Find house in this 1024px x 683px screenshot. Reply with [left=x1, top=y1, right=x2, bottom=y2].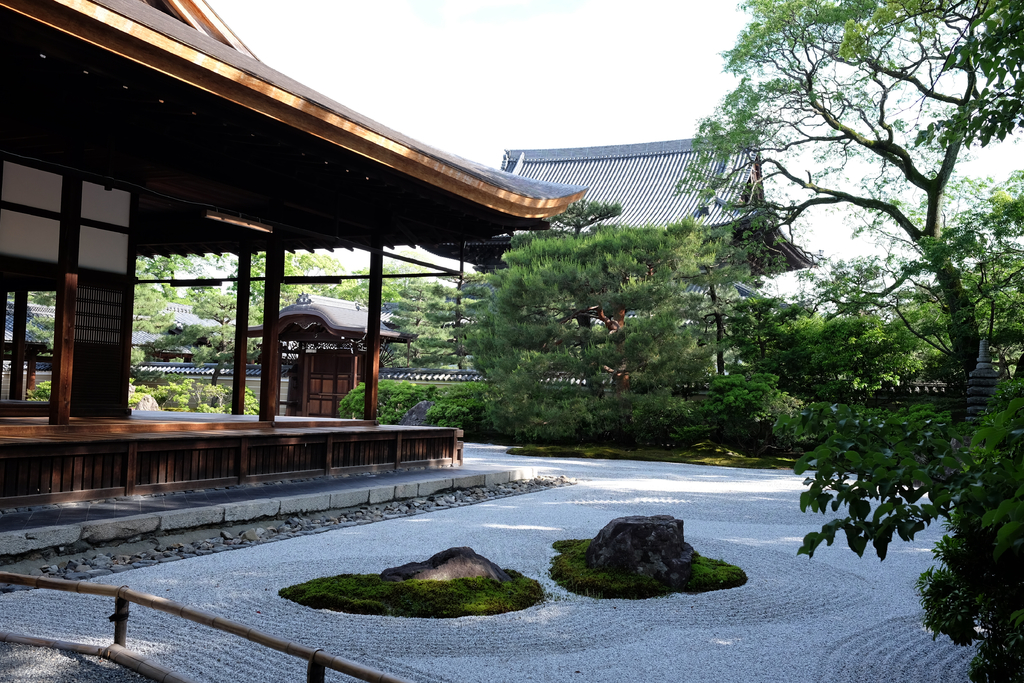
[left=509, top=120, right=817, bottom=349].
